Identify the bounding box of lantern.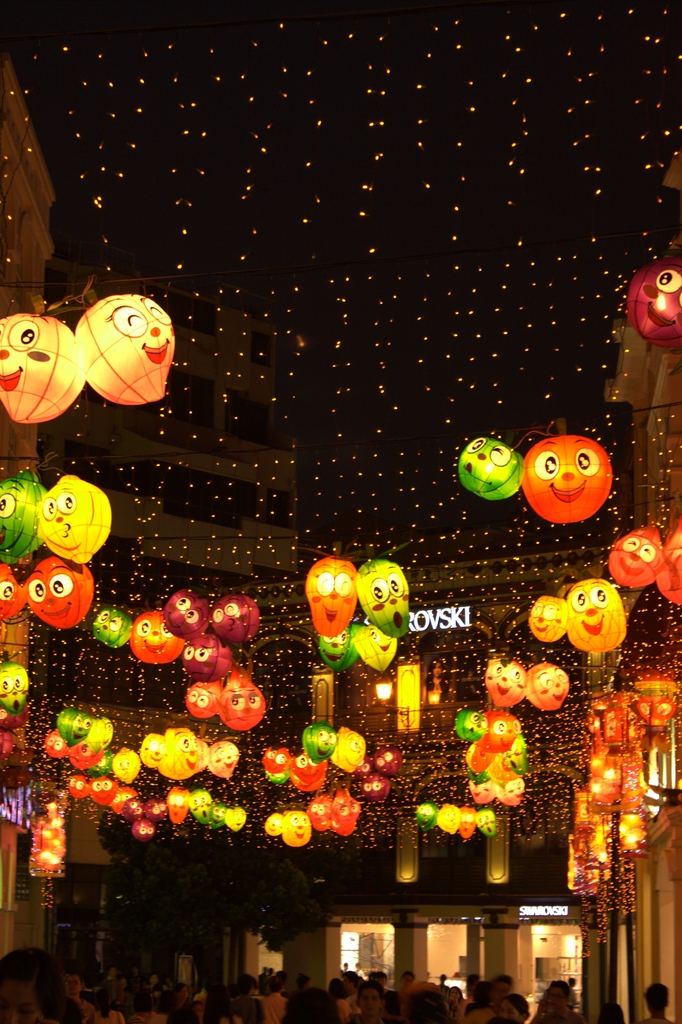
x1=373, y1=676, x2=391, y2=705.
